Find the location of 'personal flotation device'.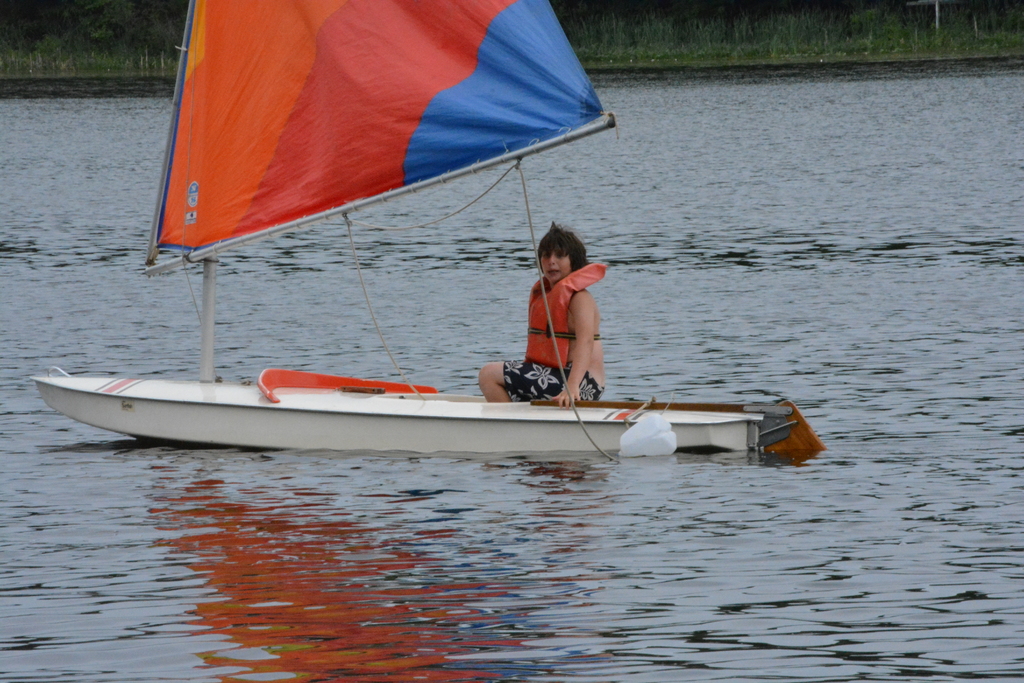
Location: region(522, 261, 611, 372).
